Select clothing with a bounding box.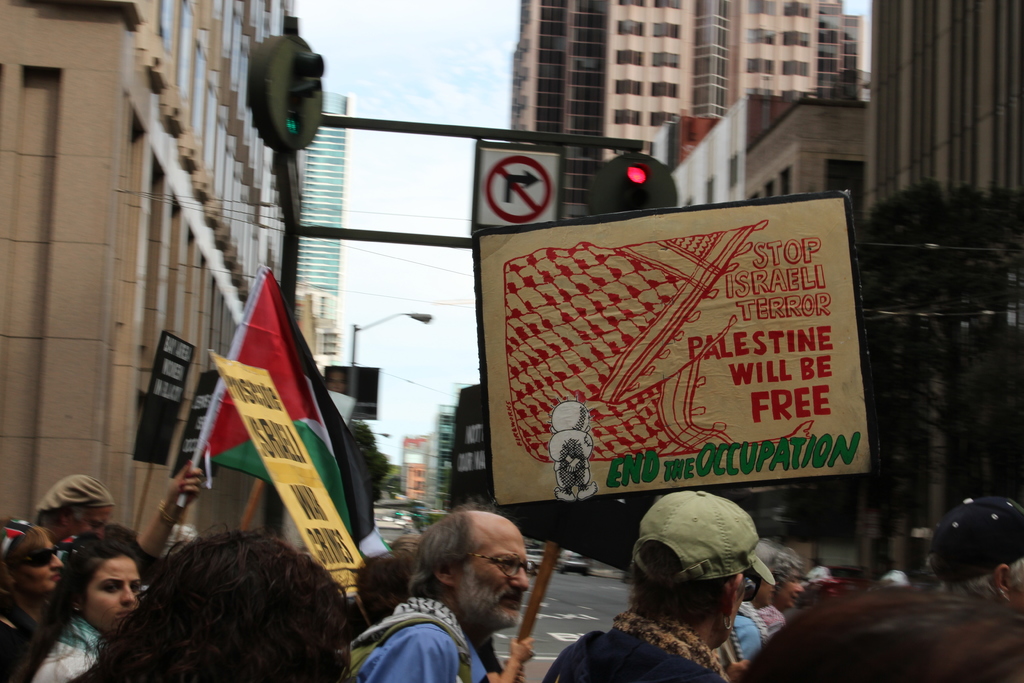
x1=28 y1=620 x2=110 y2=682.
